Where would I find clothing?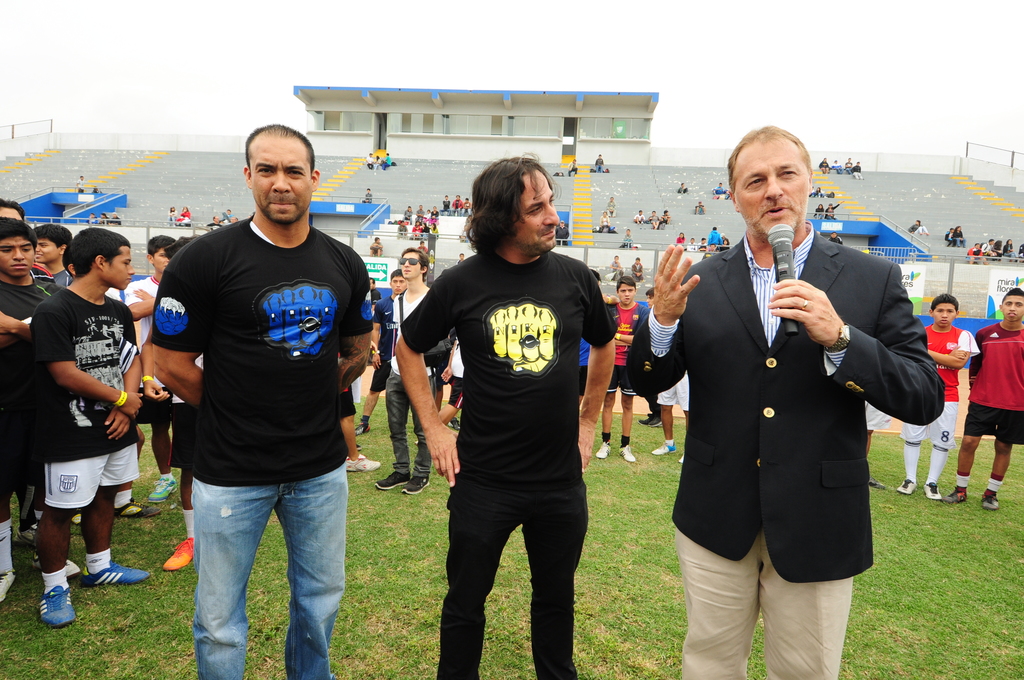
At <box>580,337,592,398</box>.
